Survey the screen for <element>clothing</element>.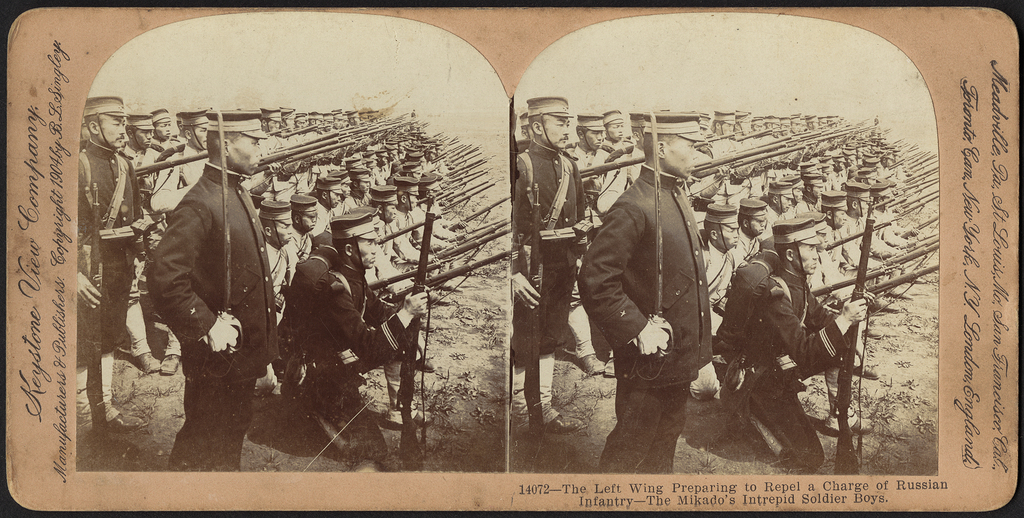
Survey found: x1=576 y1=166 x2=712 y2=474.
